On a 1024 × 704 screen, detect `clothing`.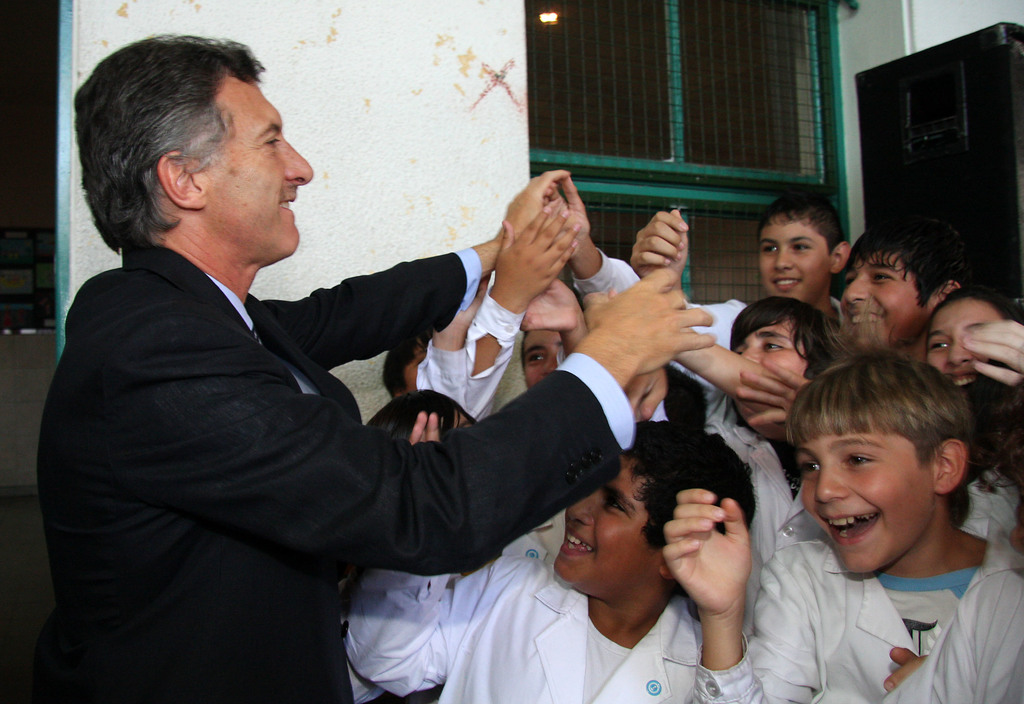
select_region(355, 557, 767, 703).
